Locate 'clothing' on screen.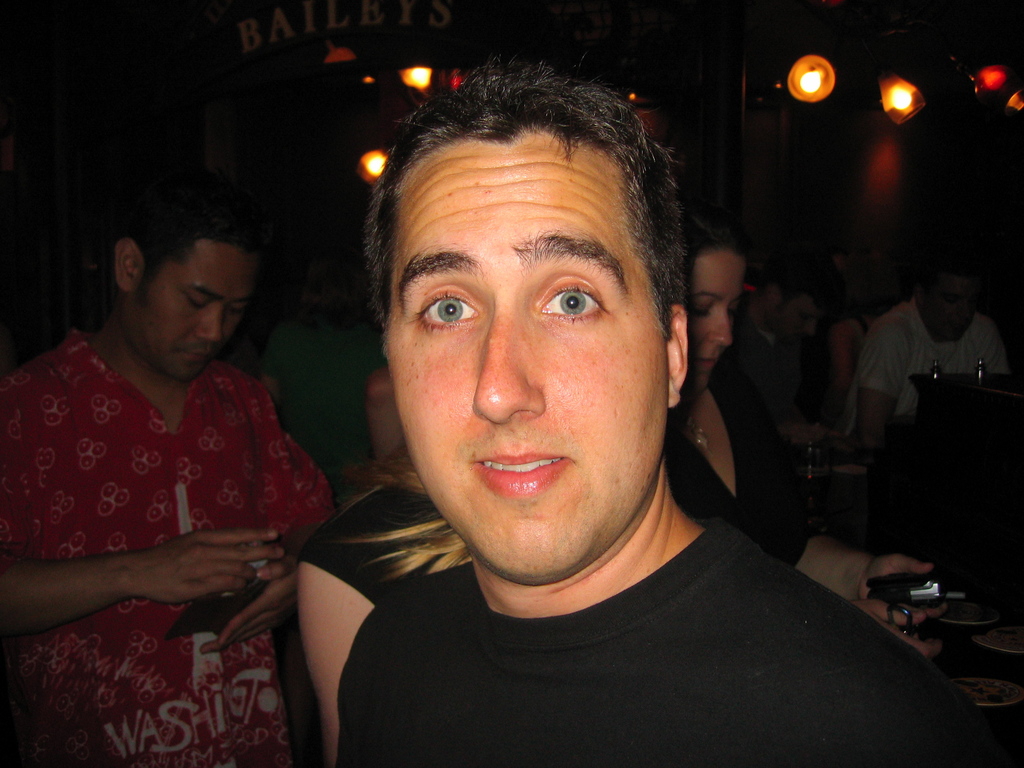
On screen at (x1=839, y1=300, x2=1005, y2=434).
